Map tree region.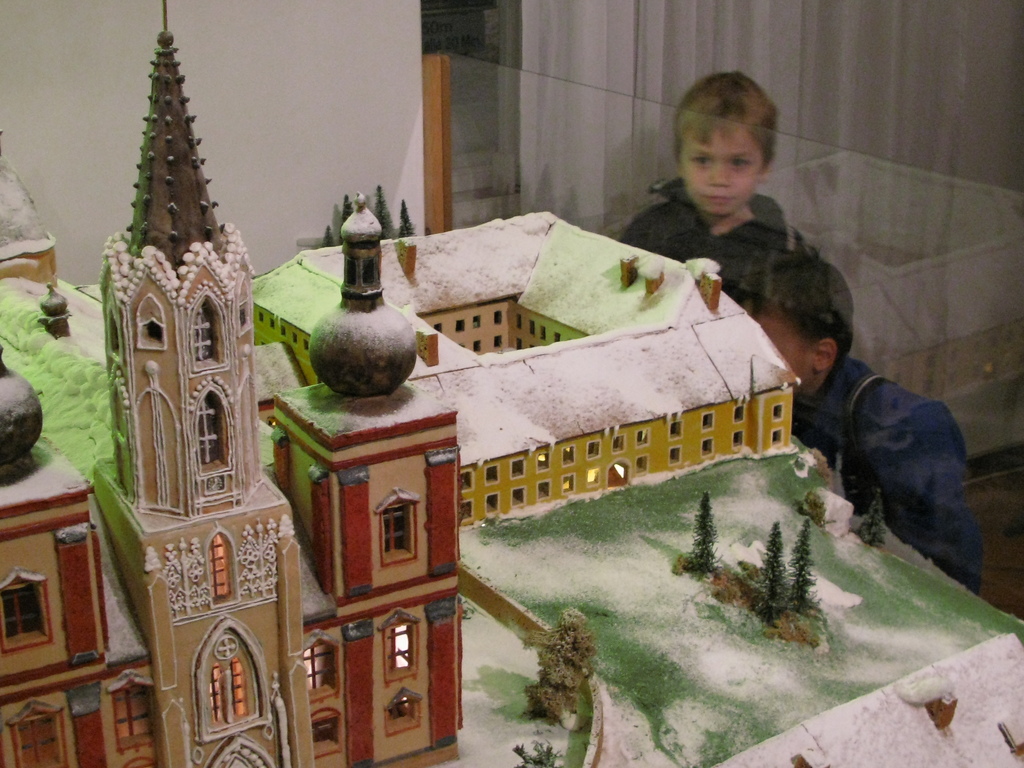
Mapped to BBox(402, 198, 419, 236).
